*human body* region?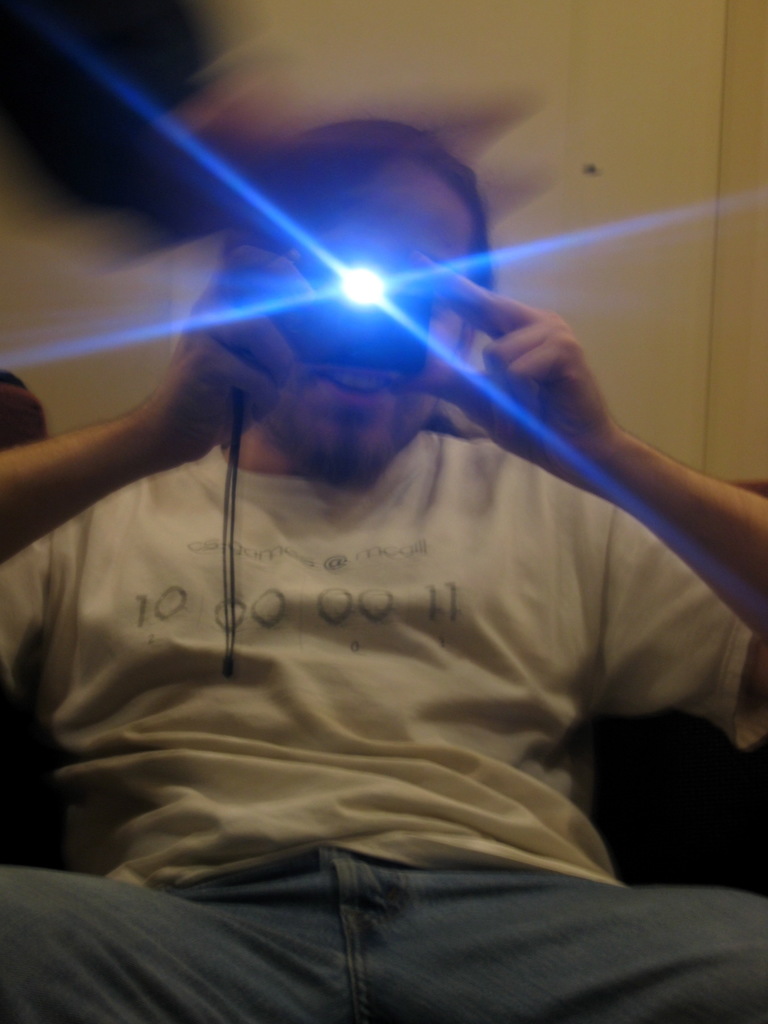
[x1=0, y1=118, x2=767, y2=1023]
